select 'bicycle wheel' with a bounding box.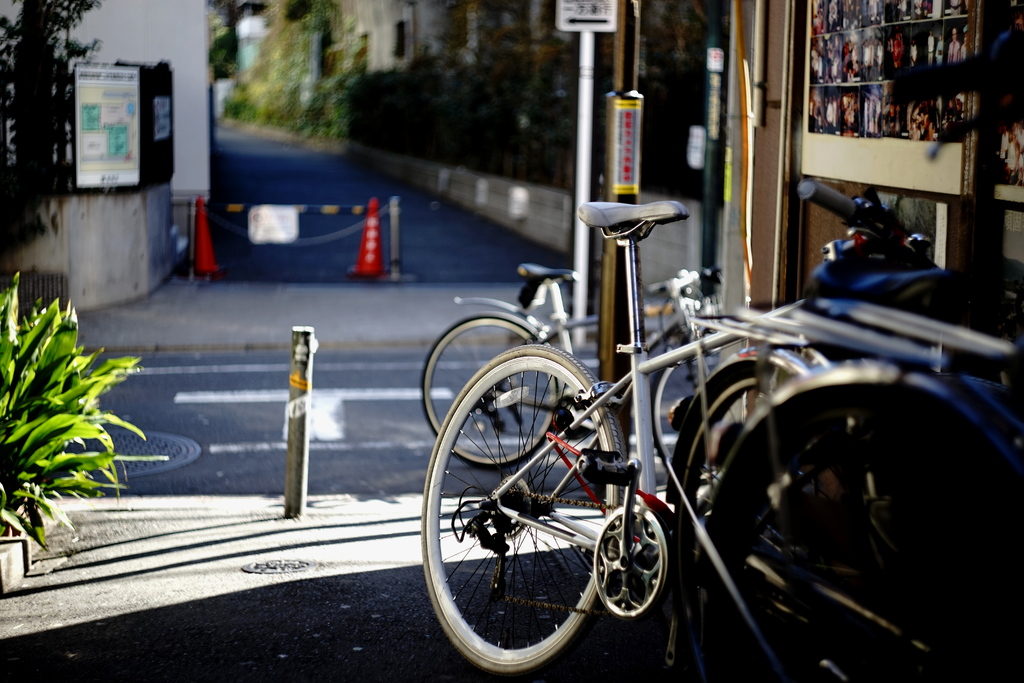
<box>664,361,870,682</box>.
